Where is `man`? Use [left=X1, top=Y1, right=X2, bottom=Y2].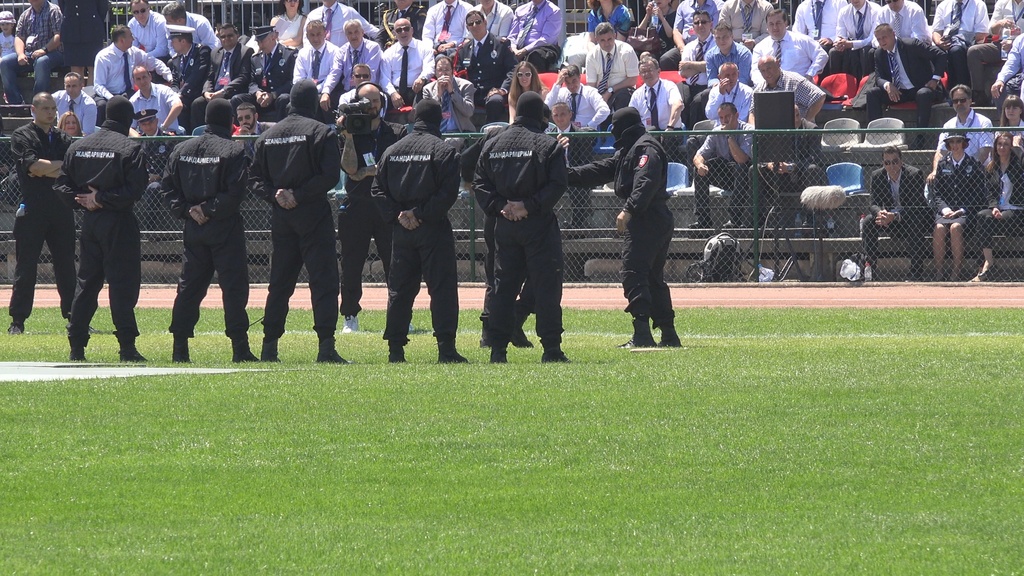
[left=52, top=71, right=98, bottom=134].
